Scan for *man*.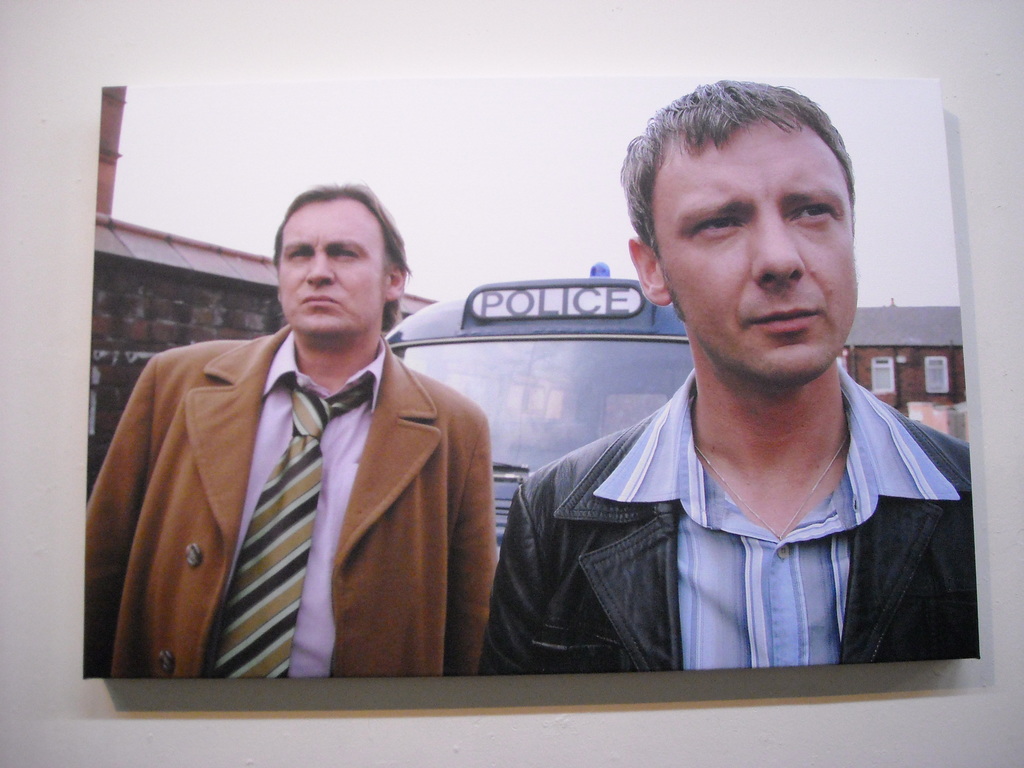
Scan result: [480,84,983,679].
